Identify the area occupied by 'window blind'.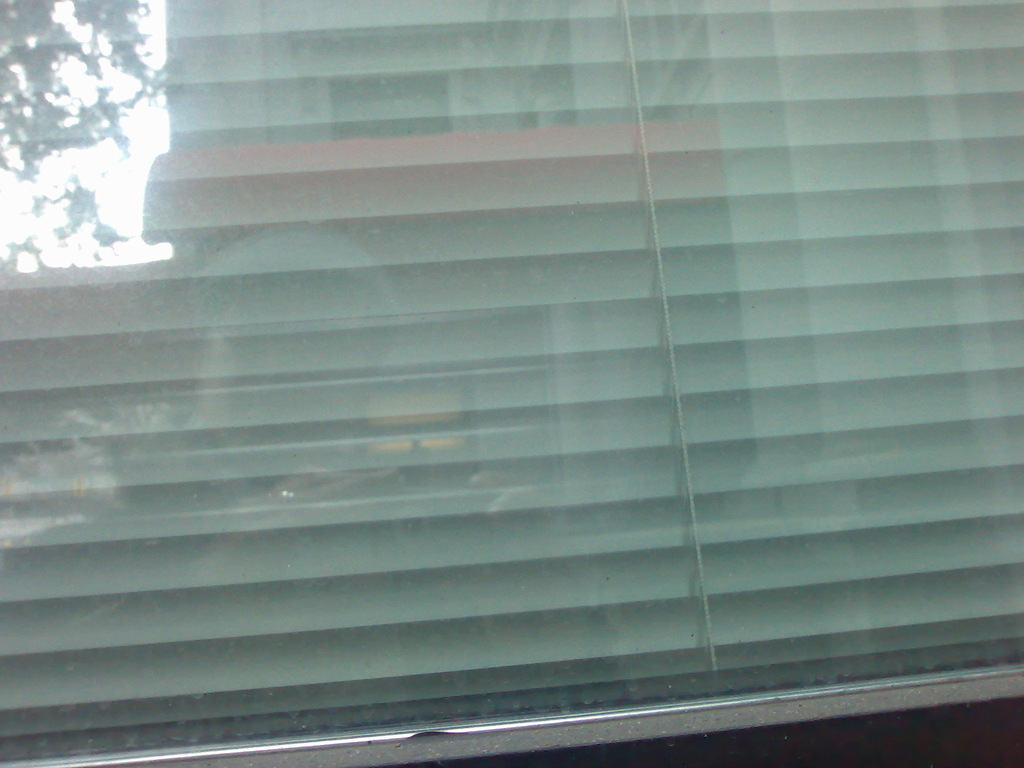
Area: 0,0,1023,767.
